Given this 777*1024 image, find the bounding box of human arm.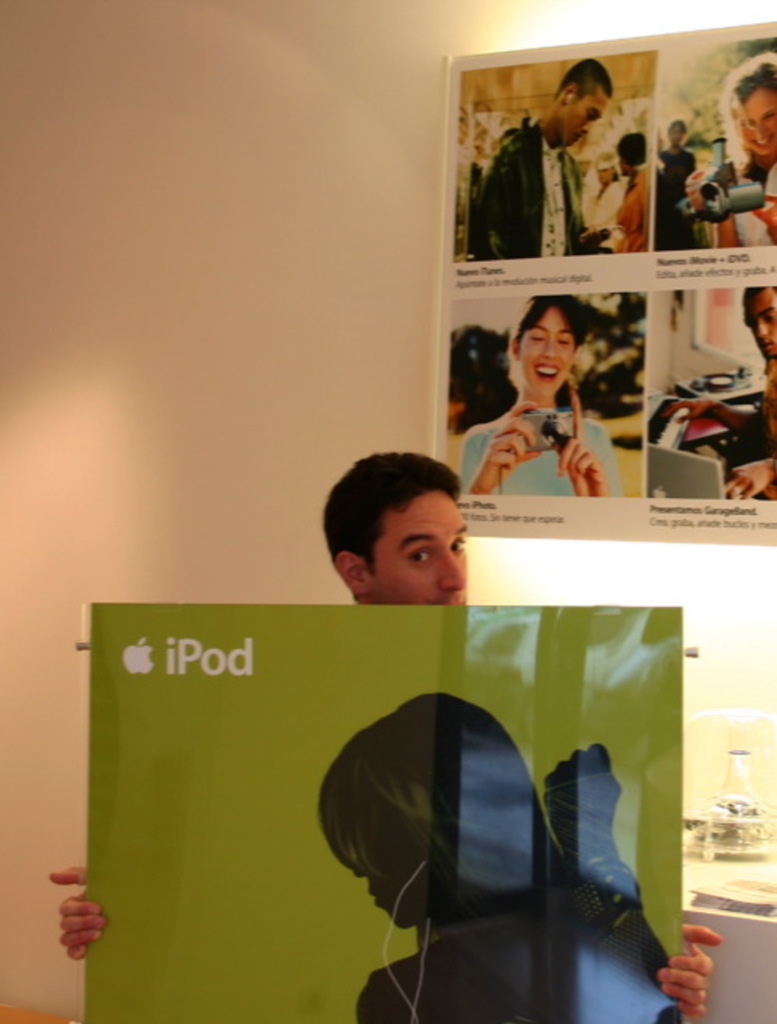
box=[682, 160, 744, 247].
